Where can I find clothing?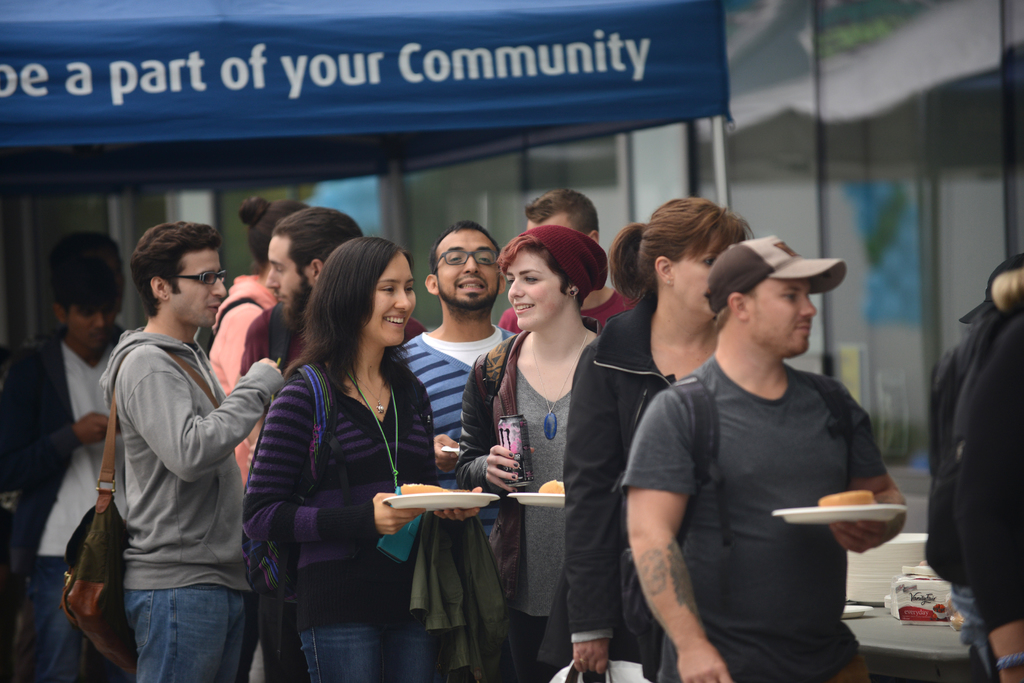
You can find it at x1=922, y1=347, x2=988, y2=675.
